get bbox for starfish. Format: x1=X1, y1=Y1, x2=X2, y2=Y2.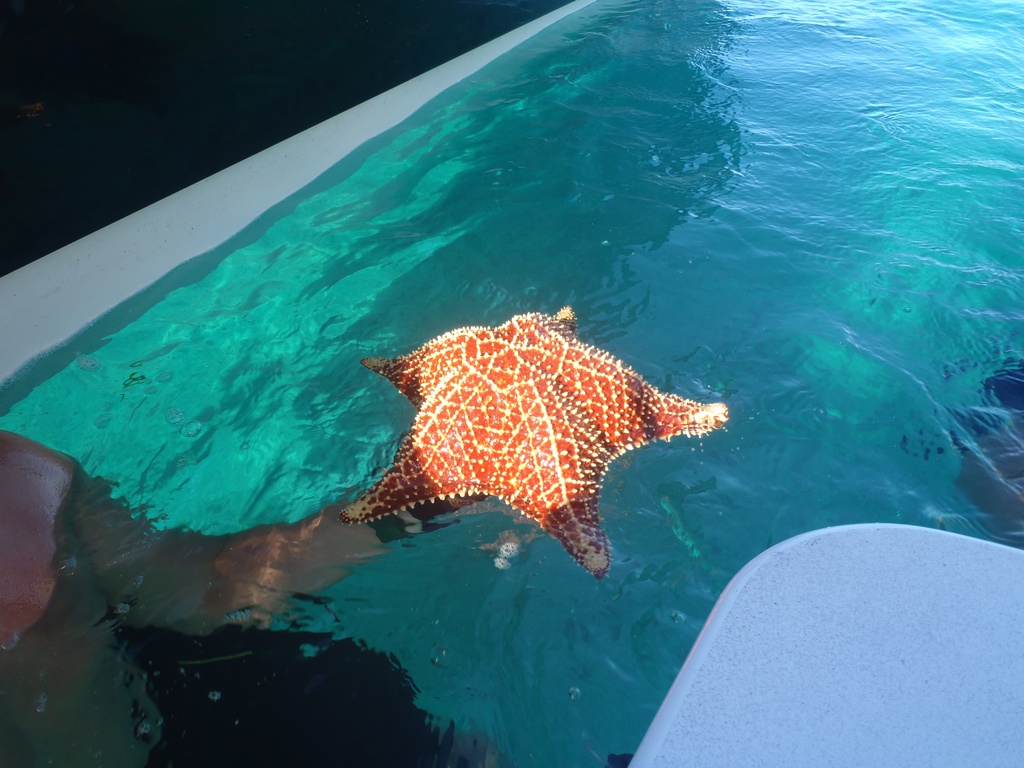
x1=338, y1=307, x2=727, y2=584.
